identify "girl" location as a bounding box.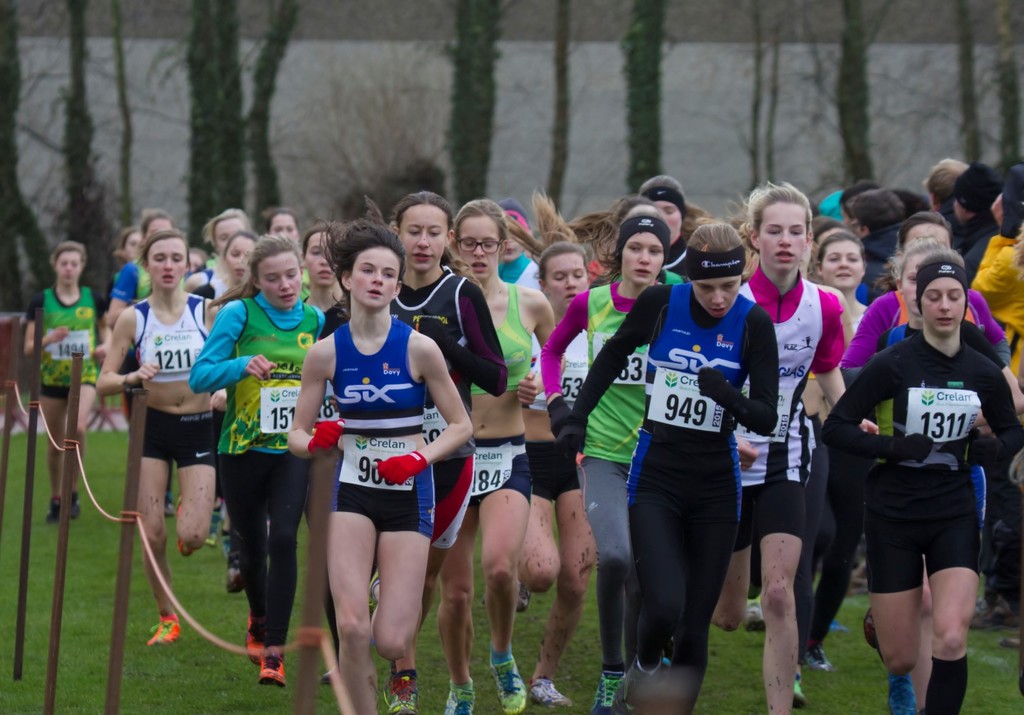
left=436, top=200, right=559, bottom=714.
